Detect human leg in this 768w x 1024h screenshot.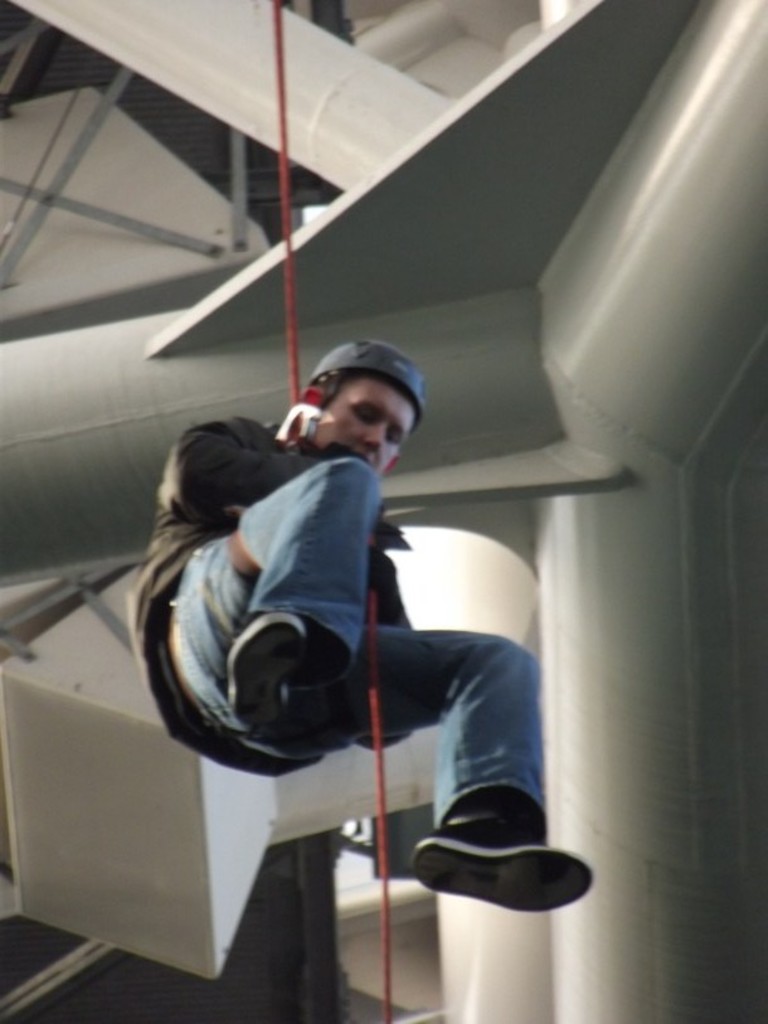
Detection: {"x1": 355, "y1": 625, "x2": 593, "y2": 913}.
